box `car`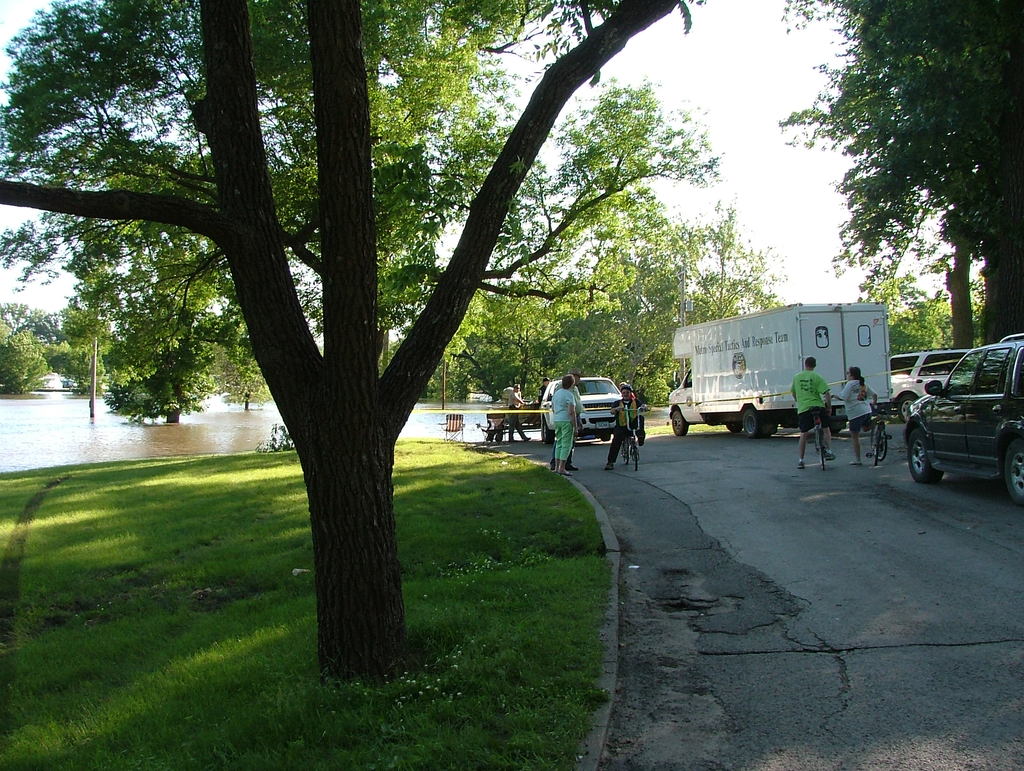
box(889, 348, 965, 416)
